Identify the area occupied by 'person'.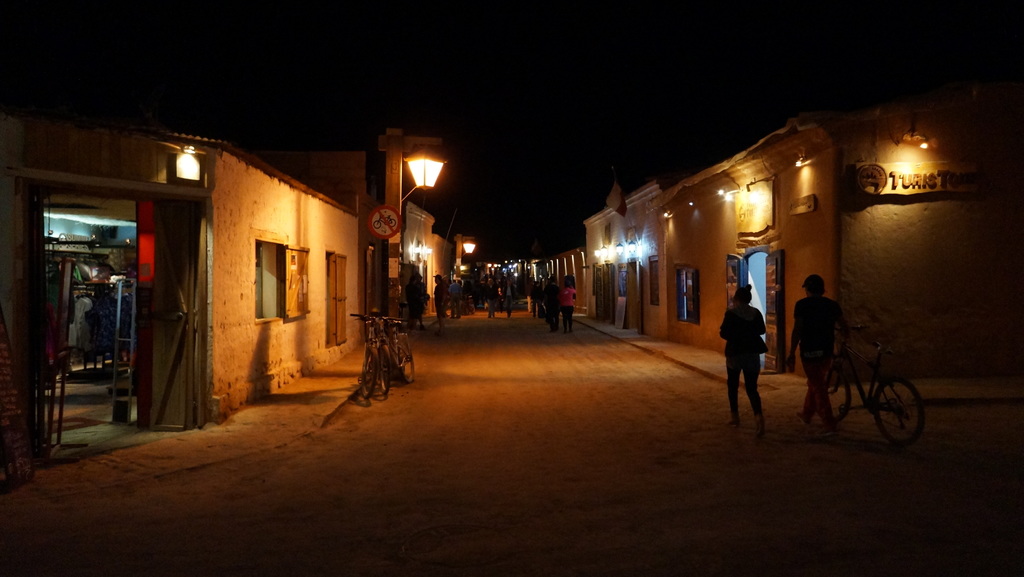
Area: detection(785, 274, 849, 435).
